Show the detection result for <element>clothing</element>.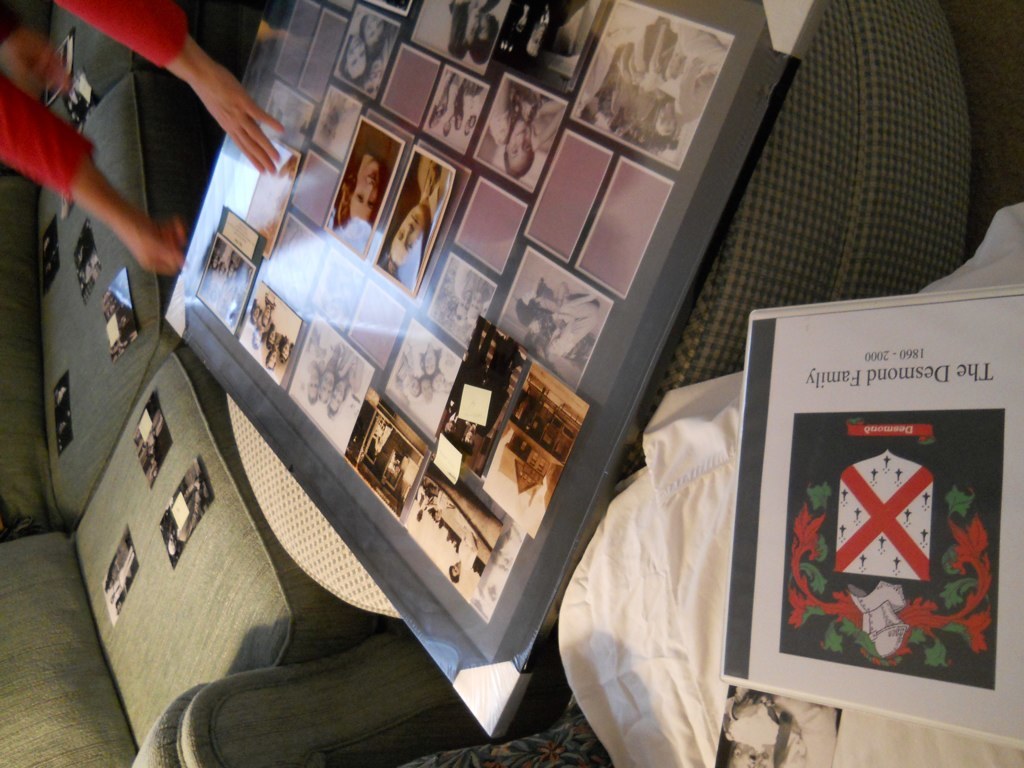
x1=102 y1=540 x2=140 y2=606.
